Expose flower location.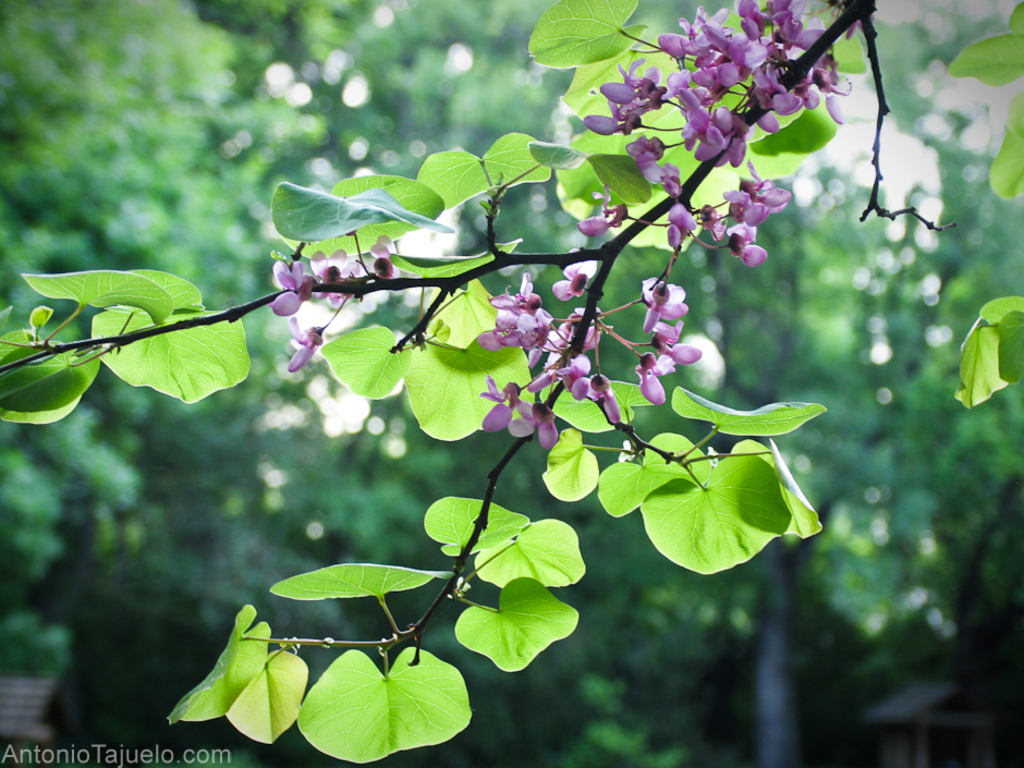
Exposed at (x1=369, y1=232, x2=397, y2=279).
